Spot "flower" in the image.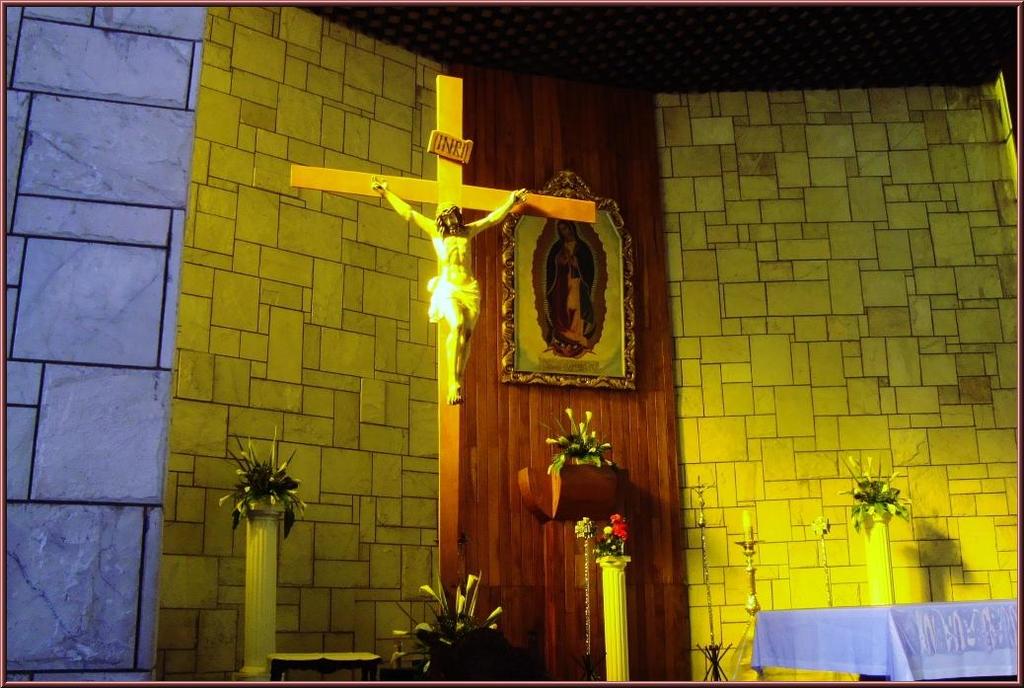
"flower" found at bbox(485, 610, 504, 622).
